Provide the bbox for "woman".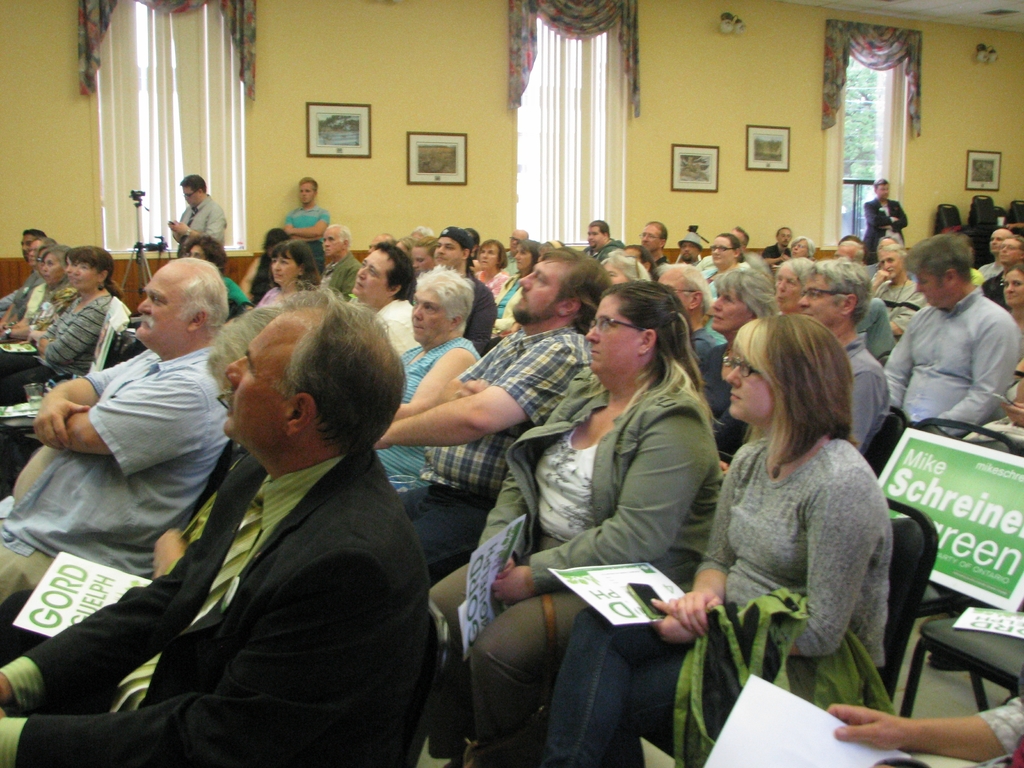
x1=539, y1=314, x2=896, y2=767.
